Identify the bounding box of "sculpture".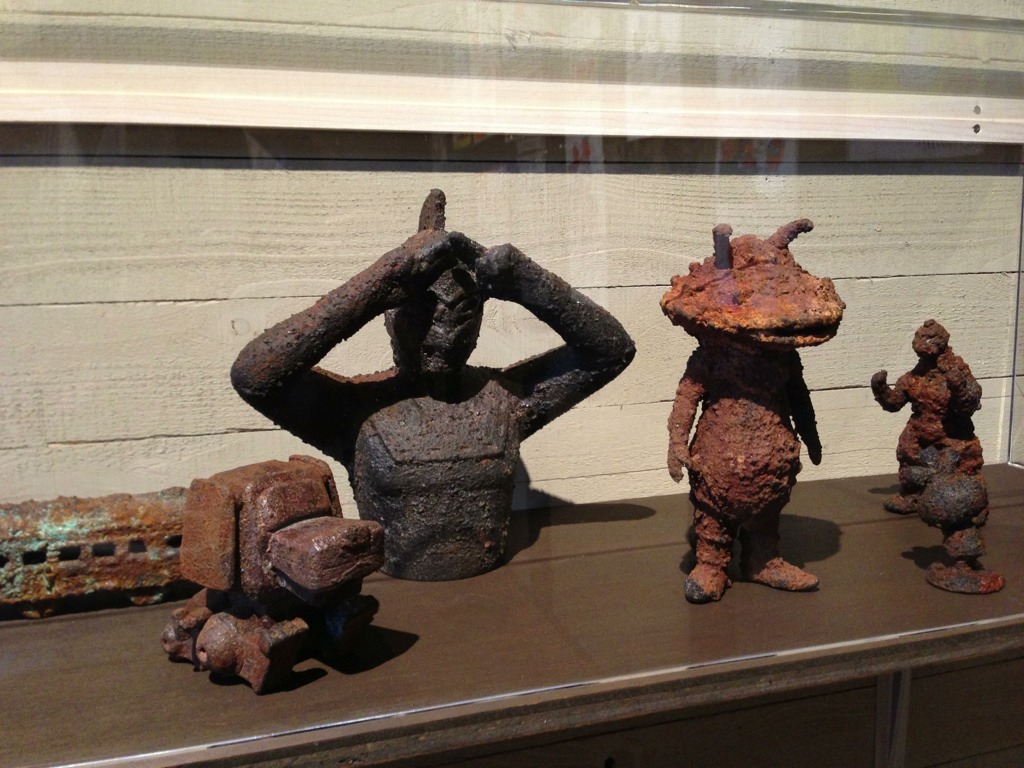
crop(865, 311, 987, 521).
